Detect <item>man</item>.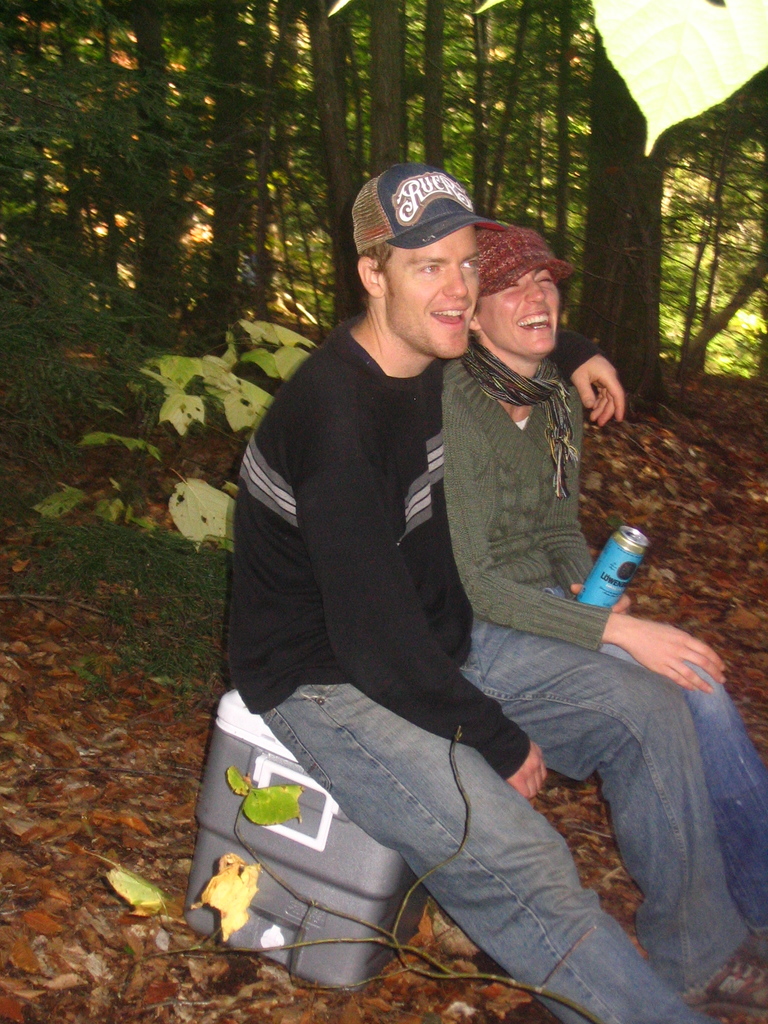
Detected at 222/157/729/1023.
